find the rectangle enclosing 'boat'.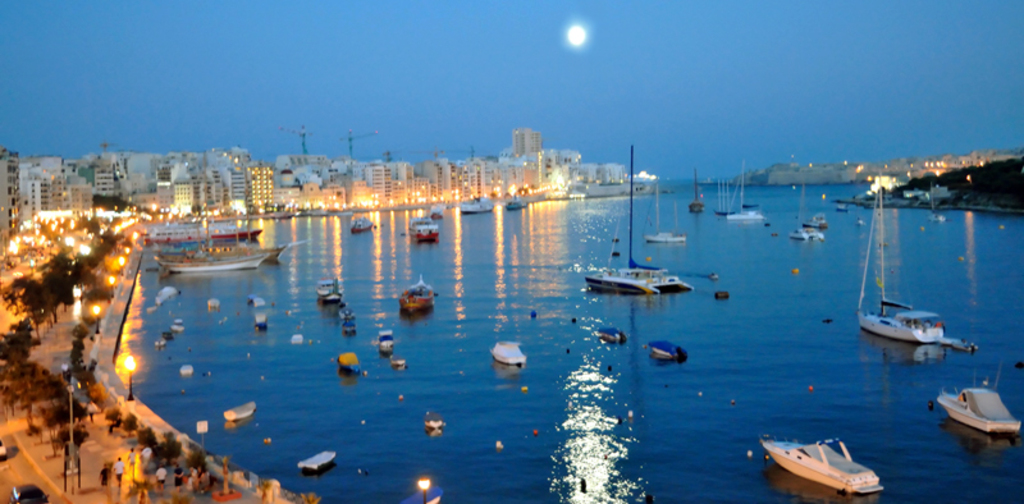
x1=595 y1=324 x2=622 y2=343.
